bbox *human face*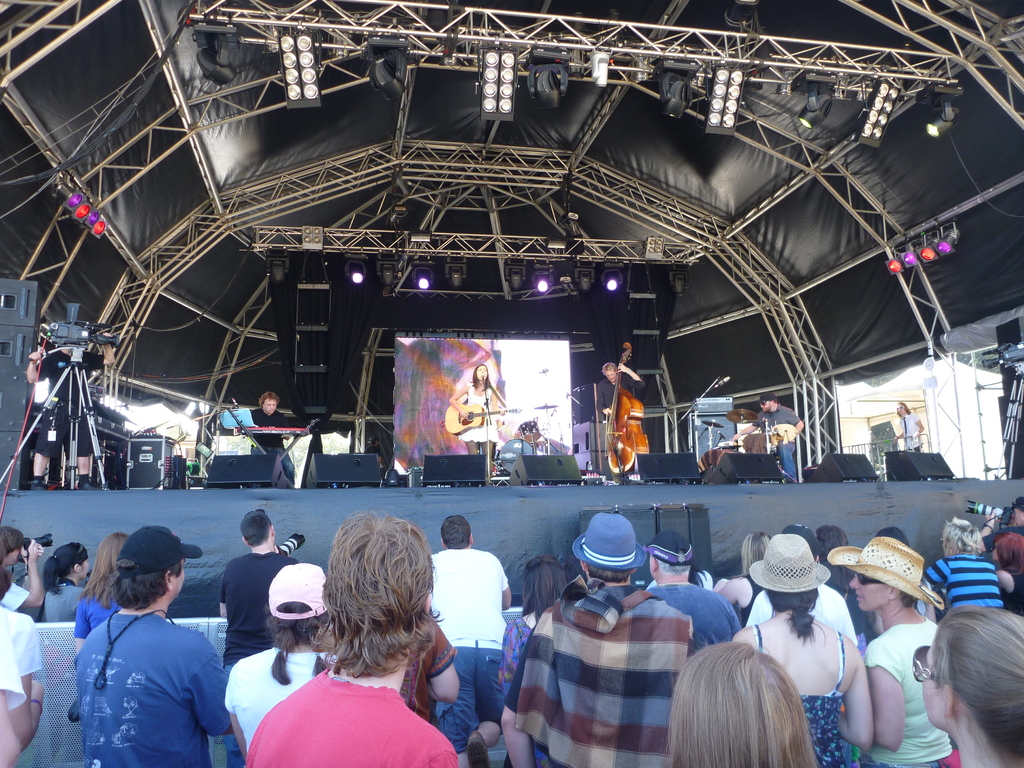
detection(886, 394, 916, 422)
